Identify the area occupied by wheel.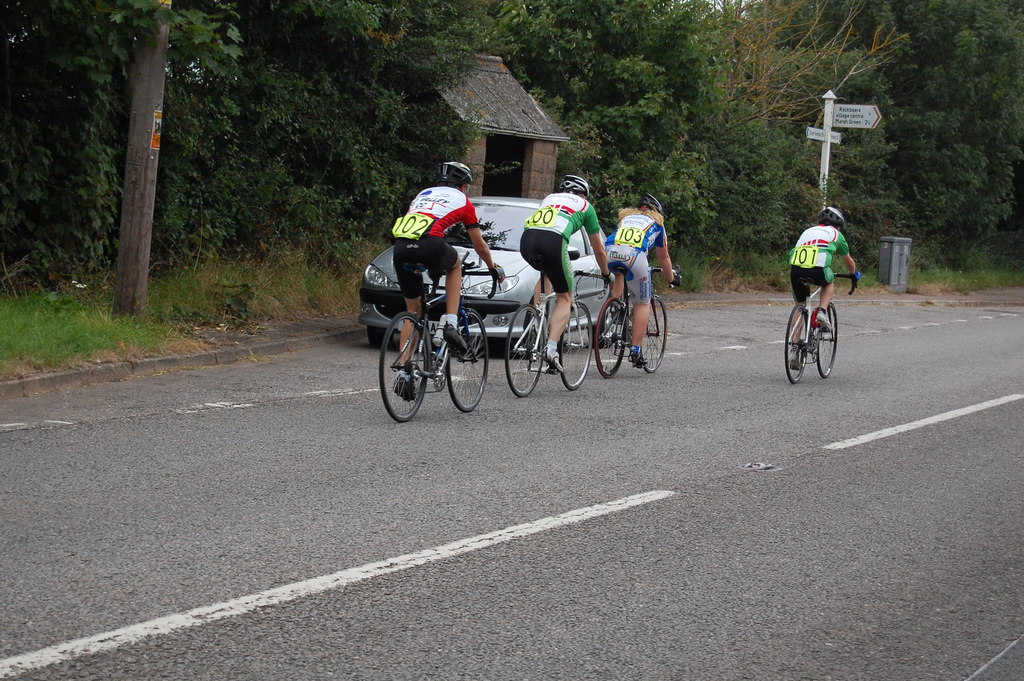
Area: [441, 307, 491, 414].
